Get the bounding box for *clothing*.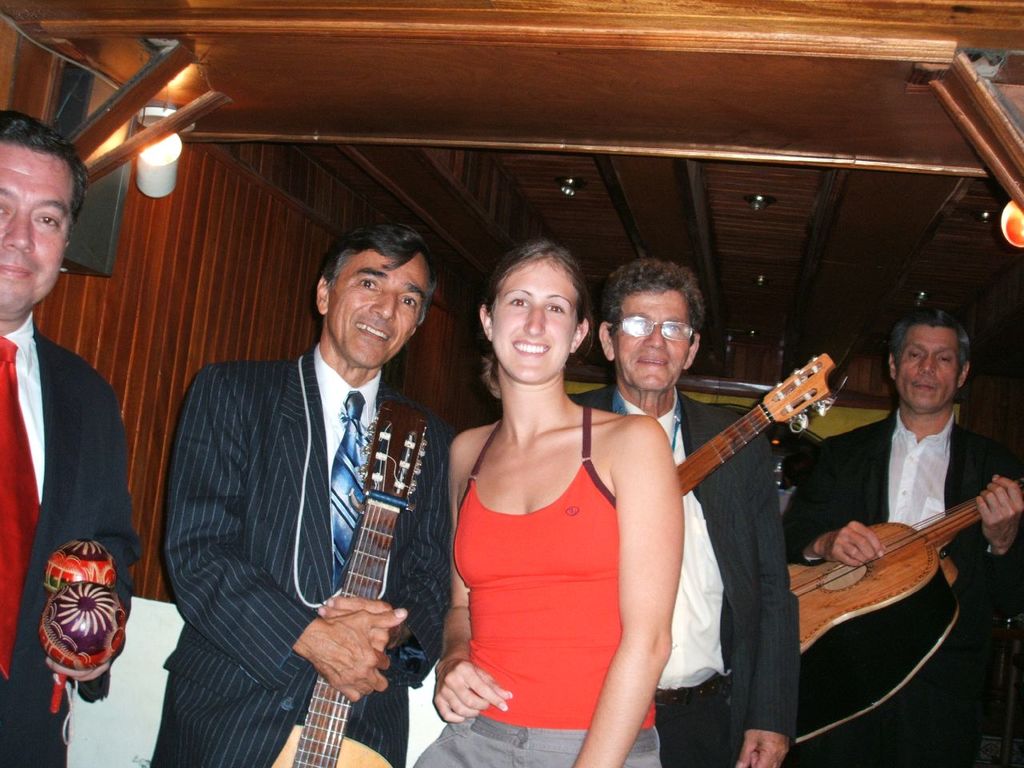
[572,387,796,760].
